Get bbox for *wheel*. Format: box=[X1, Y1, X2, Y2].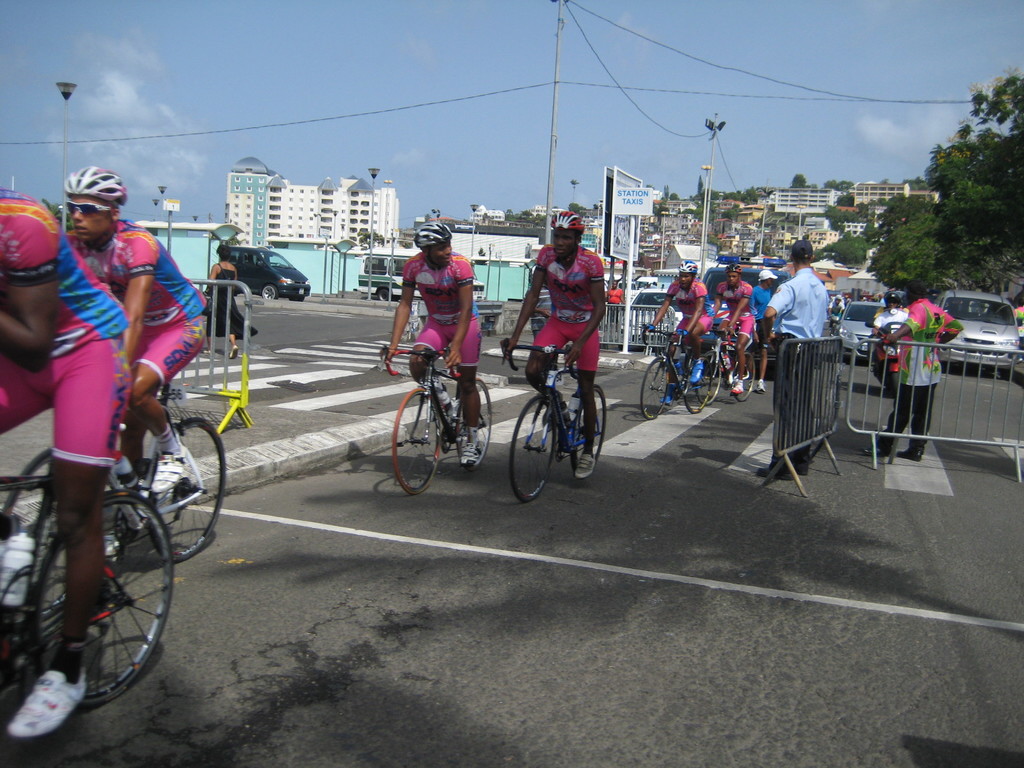
box=[26, 490, 172, 715].
